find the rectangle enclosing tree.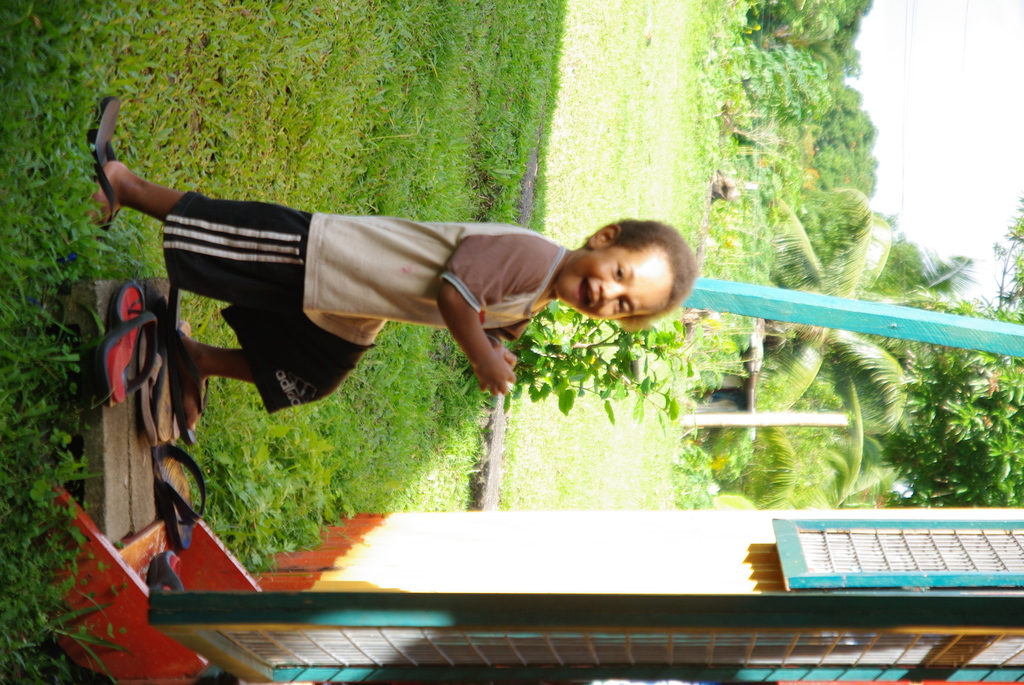
{"left": 873, "top": 336, "right": 1014, "bottom": 518}.
